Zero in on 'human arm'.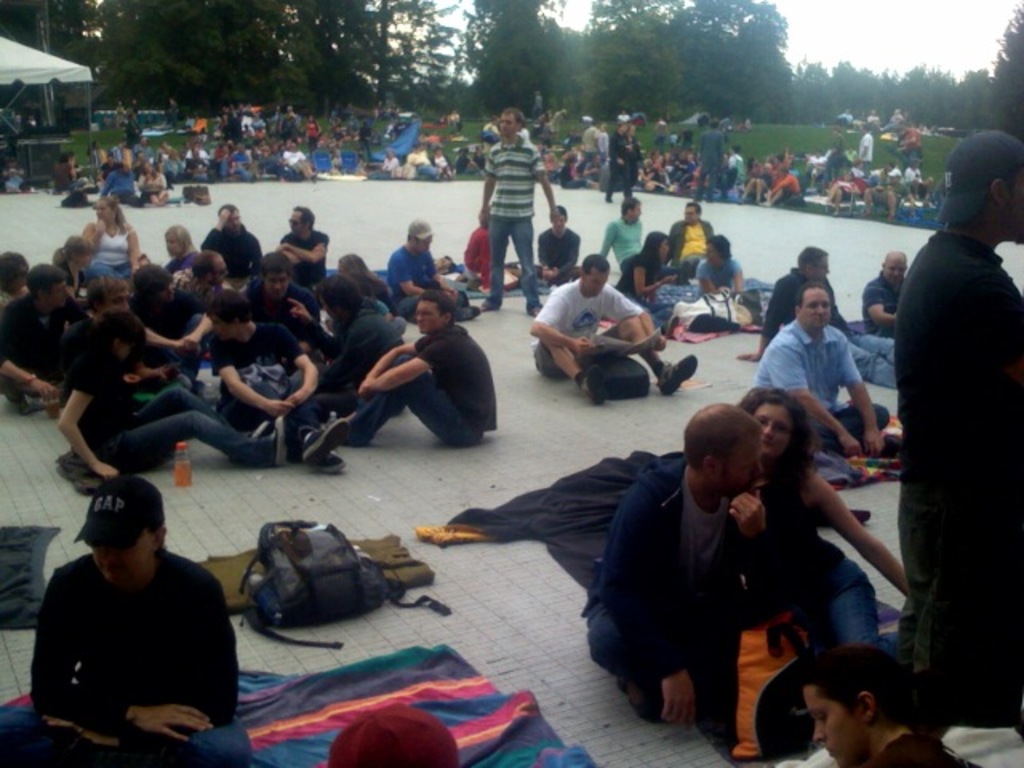
Zeroed in: bbox=[283, 325, 323, 405].
